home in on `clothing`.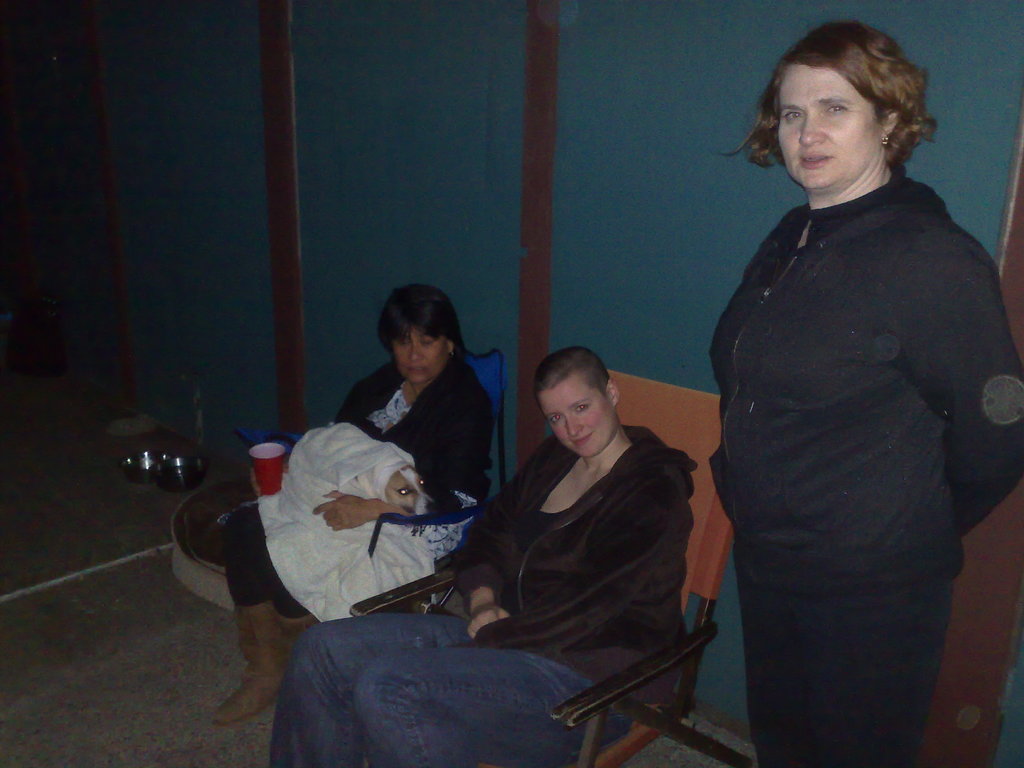
Homed in at (left=269, top=419, right=684, bottom=765).
